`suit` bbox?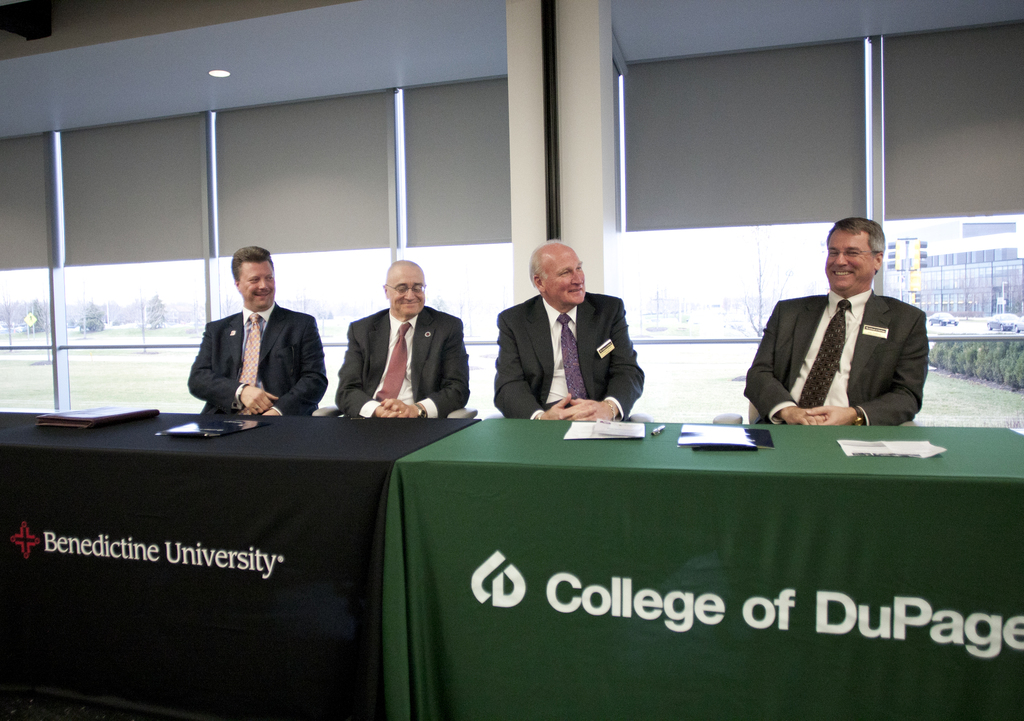
745/245/941/442
